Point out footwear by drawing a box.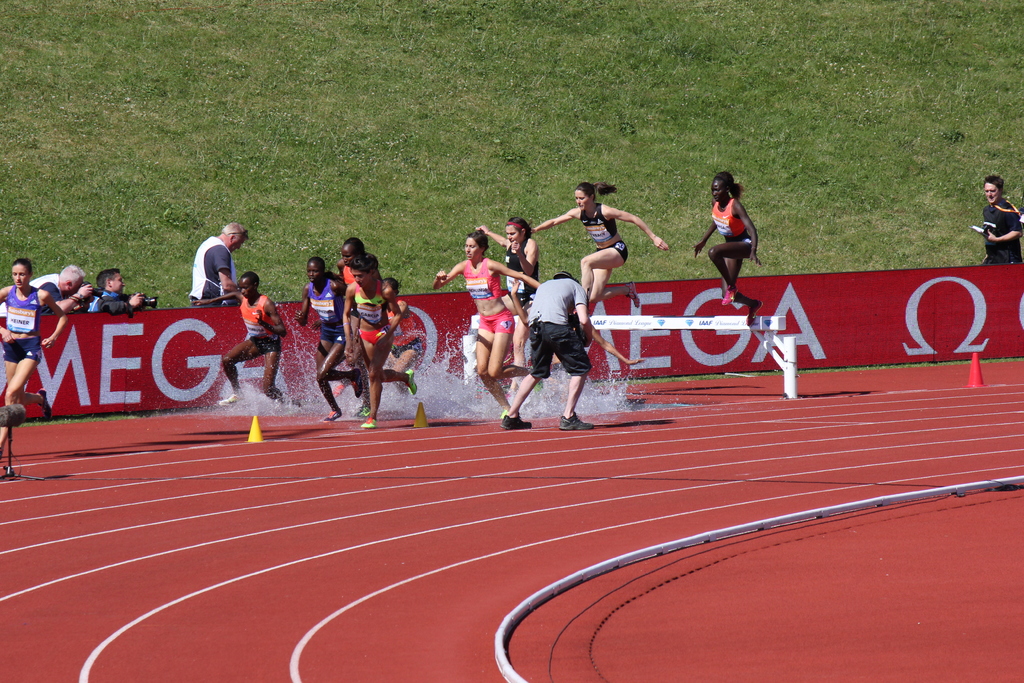
bbox=[499, 418, 536, 429].
